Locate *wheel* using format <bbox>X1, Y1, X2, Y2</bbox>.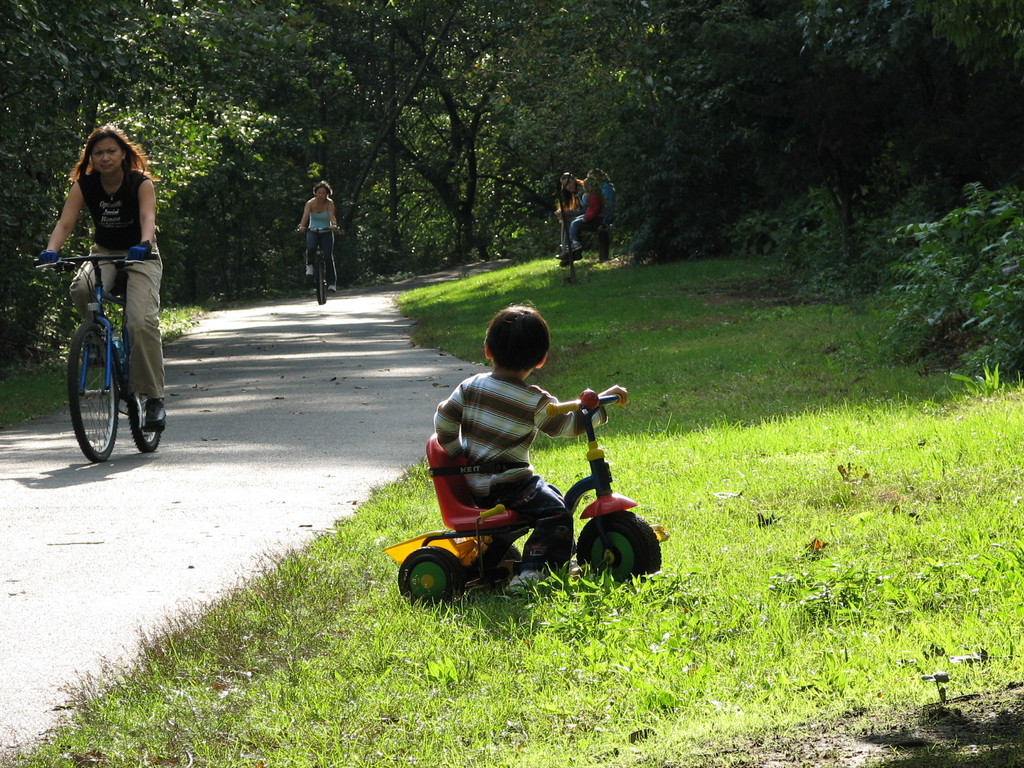
<bbox>65, 323, 119, 460</bbox>.
